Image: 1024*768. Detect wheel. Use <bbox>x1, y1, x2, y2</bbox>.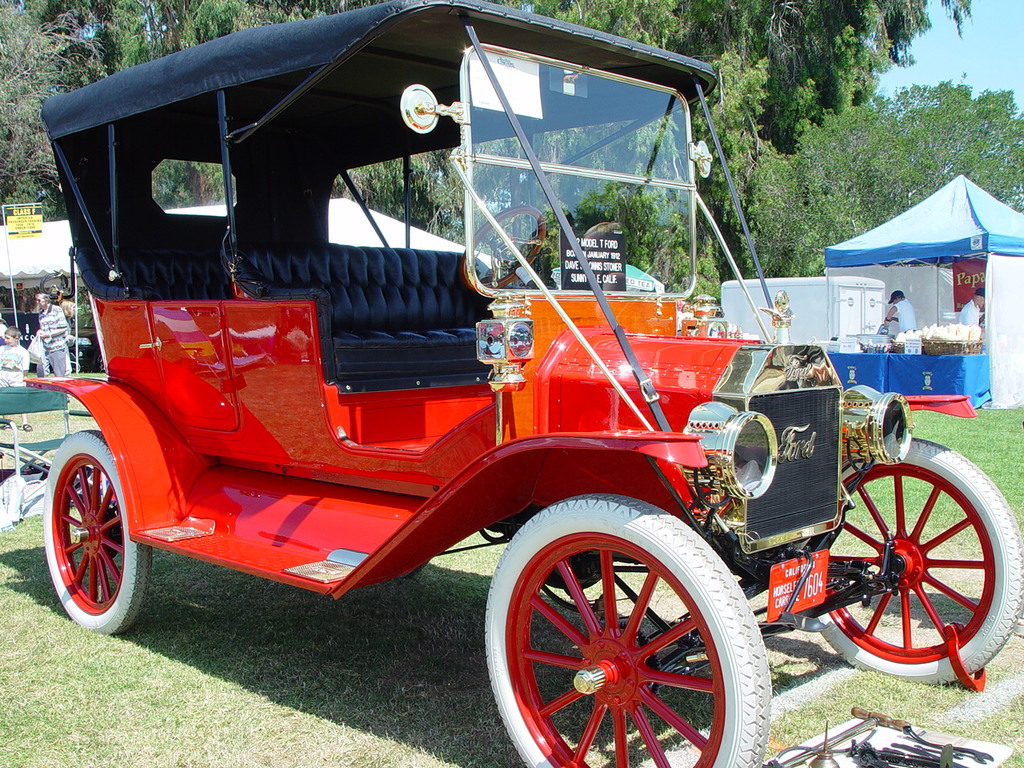
<bbox>815, 434, 1023, 687</bbox>.
